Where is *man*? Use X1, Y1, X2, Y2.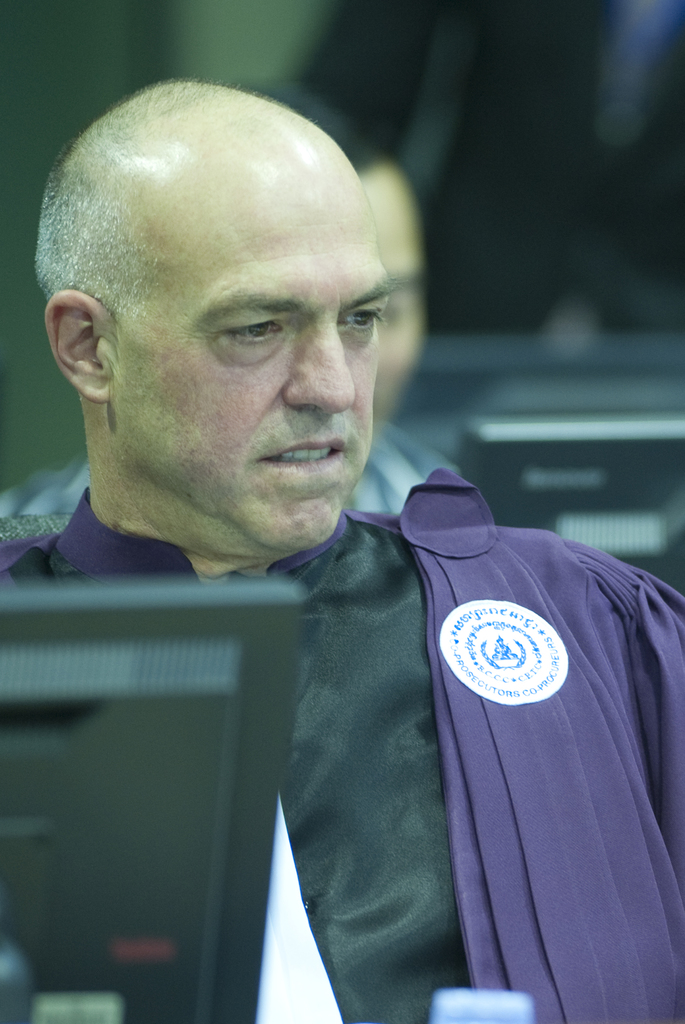
0, 109, 684, 1023.
